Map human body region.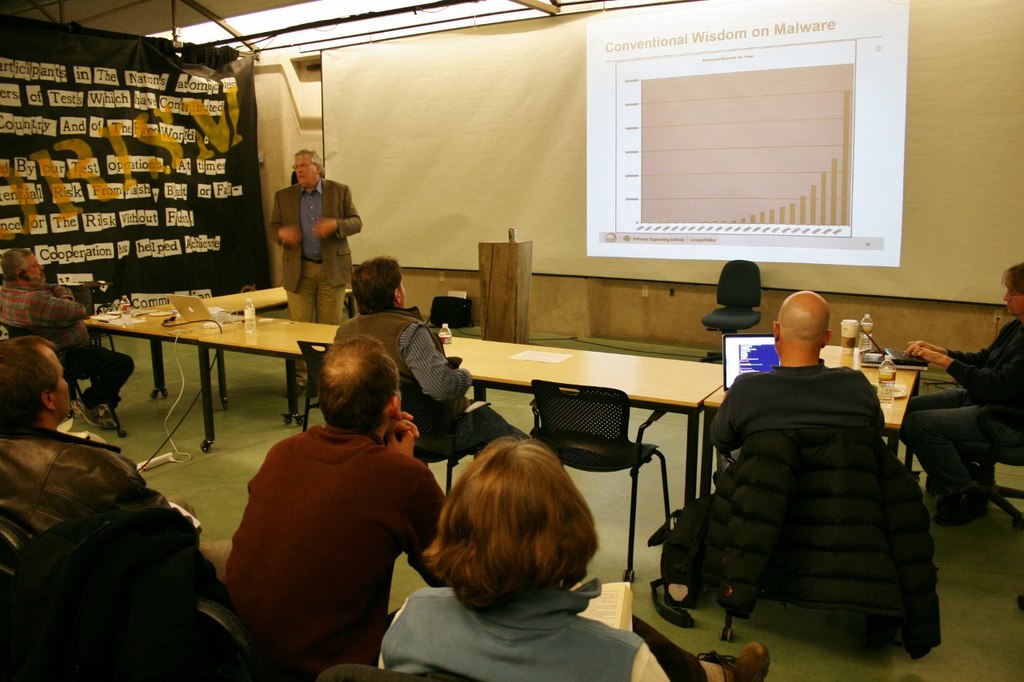
Mapped to left=898, top=266, right=1023, bottom=520.
